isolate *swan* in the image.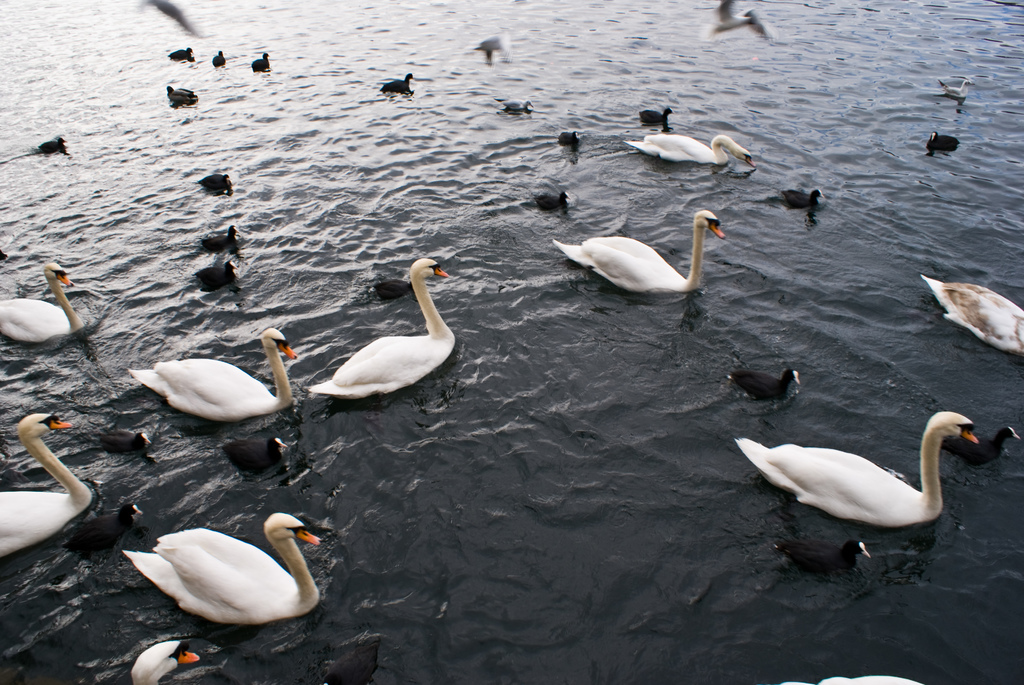
Isolated region: x1=198, y1=168, x2=234, y2=193.
